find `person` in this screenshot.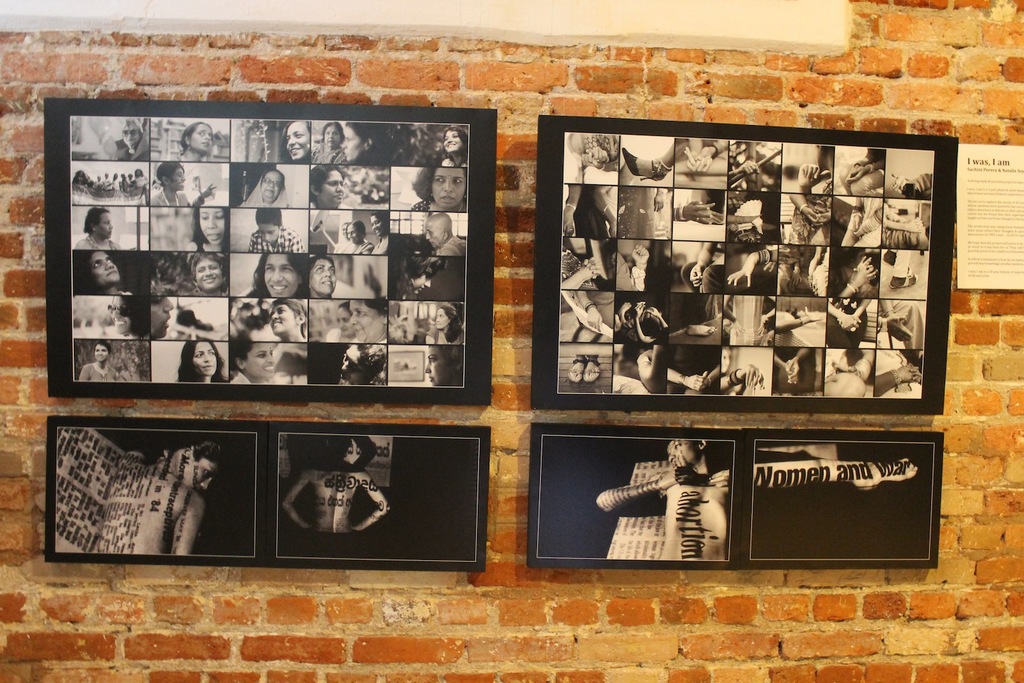
The bounding box for `person` is [x1=182, y1=340, x2=229, y2=388].
